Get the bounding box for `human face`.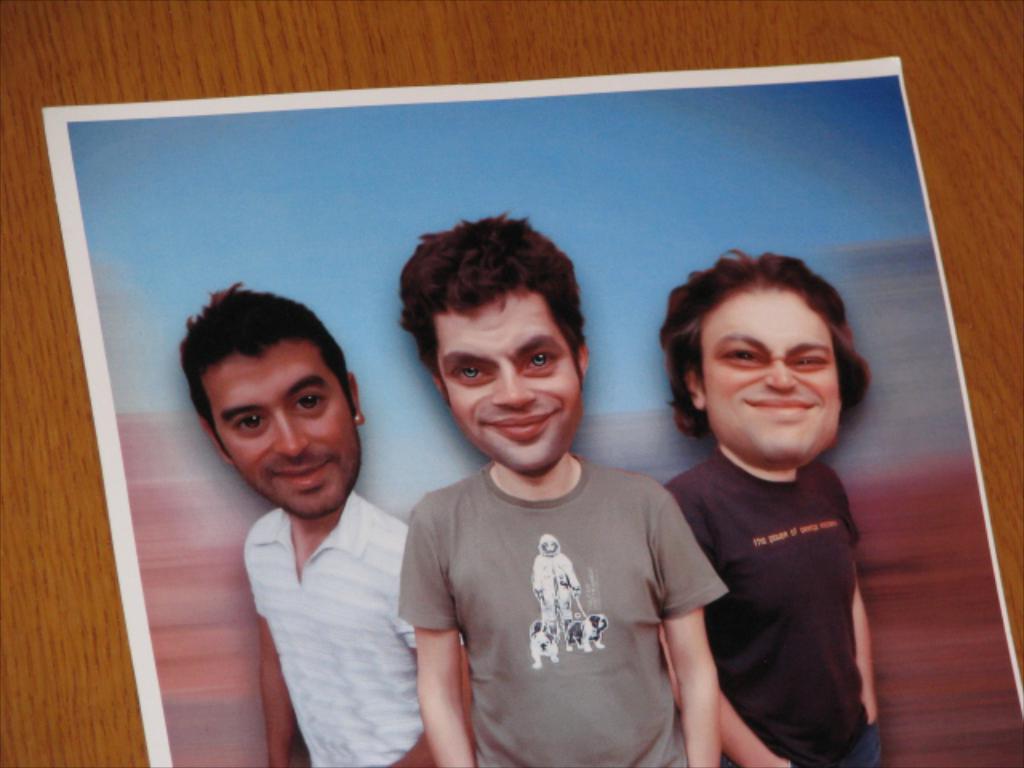
l=704, t=285, r=840, b=470.
